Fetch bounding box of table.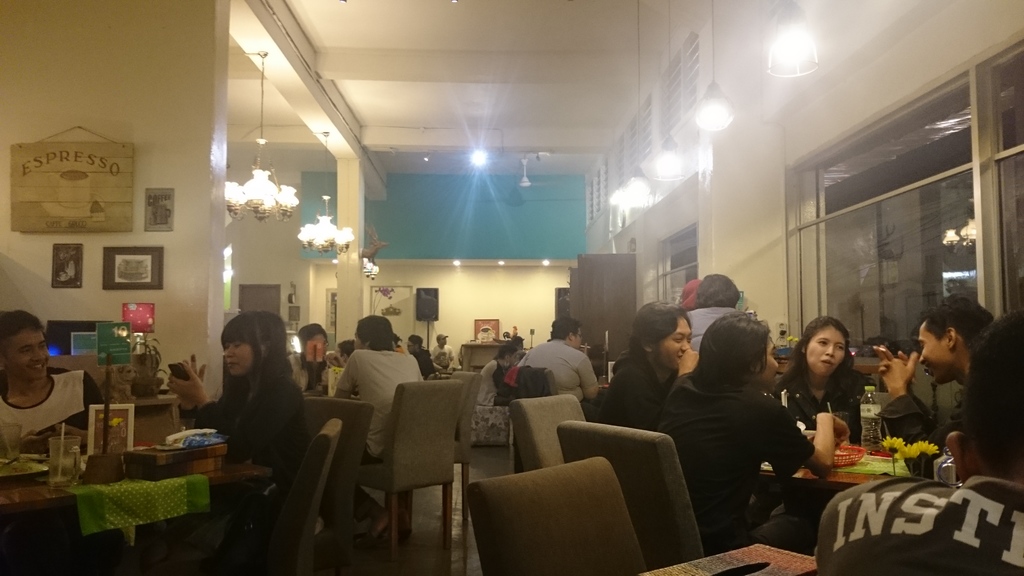
Bbox: {"x1": 0, "y1": 449, "x2": 276, "y2": 575}.
